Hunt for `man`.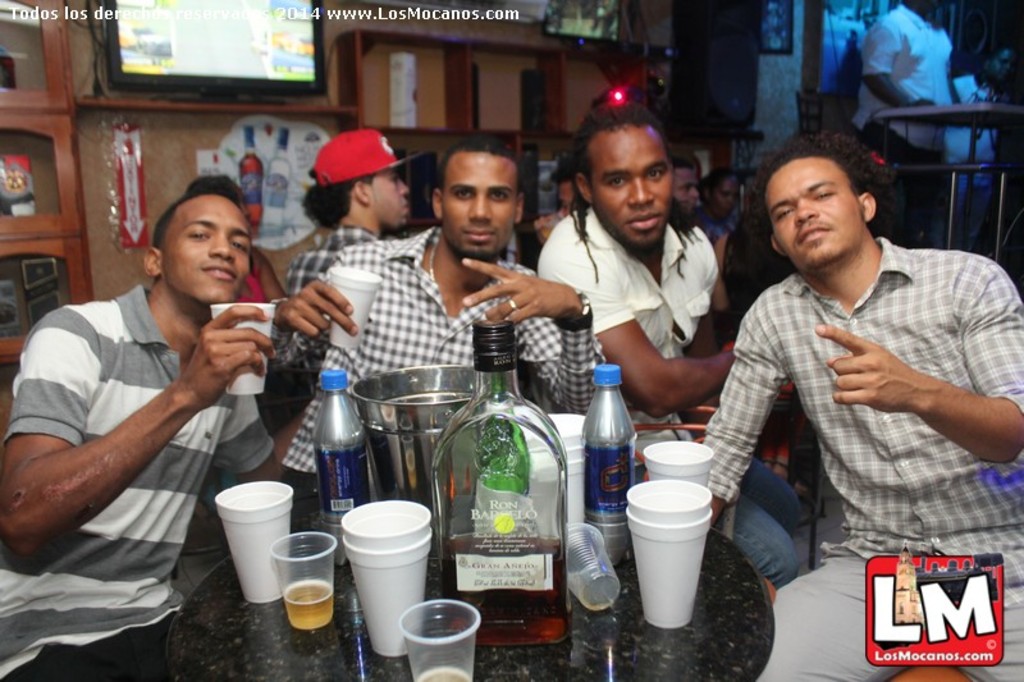
Hunted down at region(278, 134, 595, 491).
